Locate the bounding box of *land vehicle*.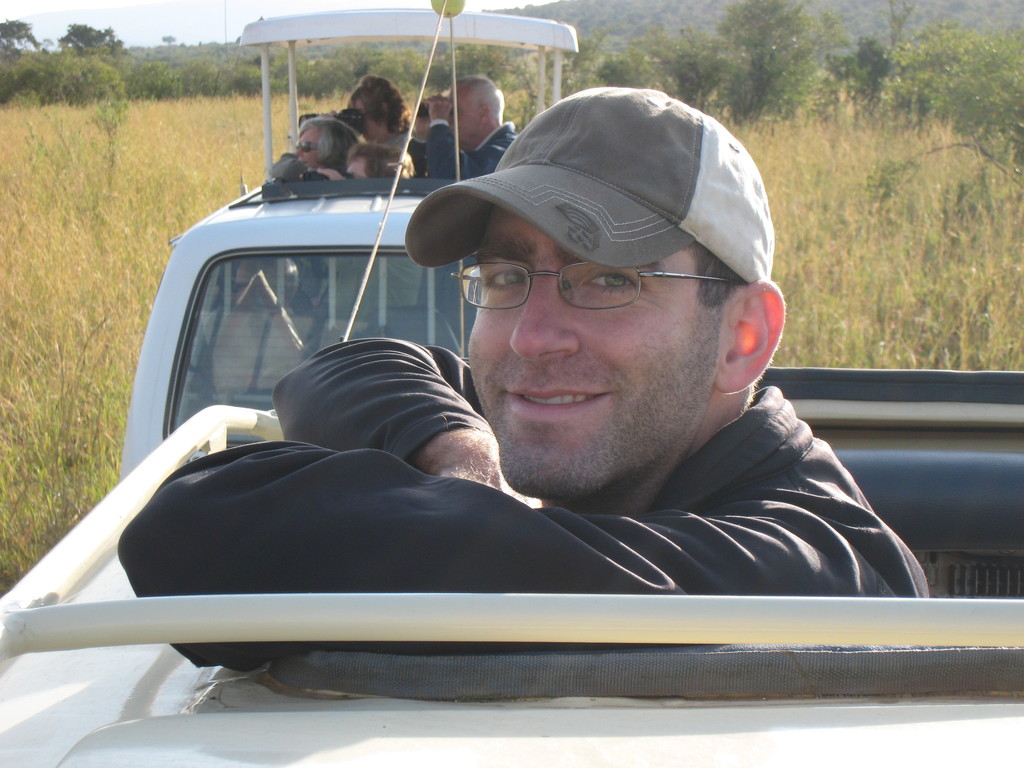
Bounding box: Rect(0, 360, 1017, 767).
